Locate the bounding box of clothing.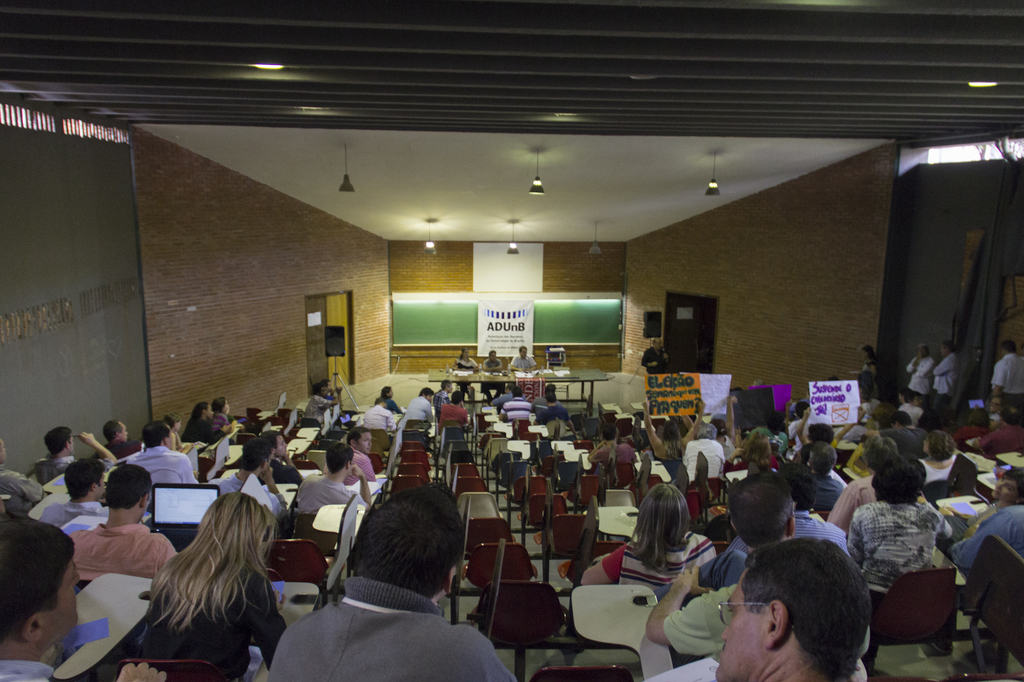
Bounding box: bbox(361, 405, 397, 431).
